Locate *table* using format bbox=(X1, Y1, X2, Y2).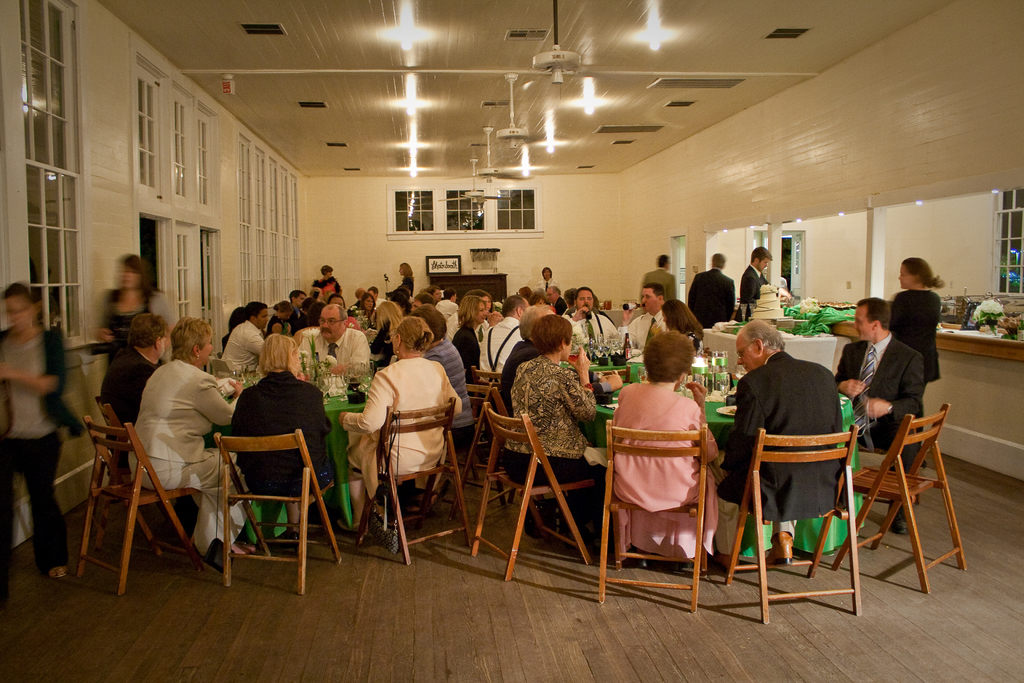
bbox=(696, 317, 852, 391).
